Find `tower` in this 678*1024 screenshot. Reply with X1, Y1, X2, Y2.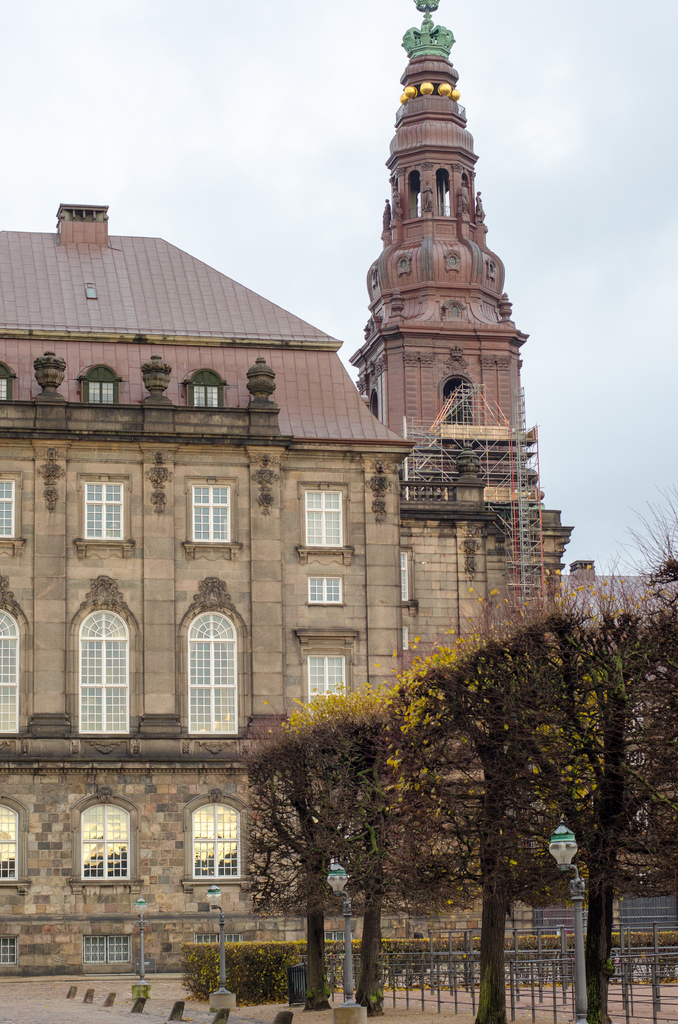
0, 0, 677, 1014.
